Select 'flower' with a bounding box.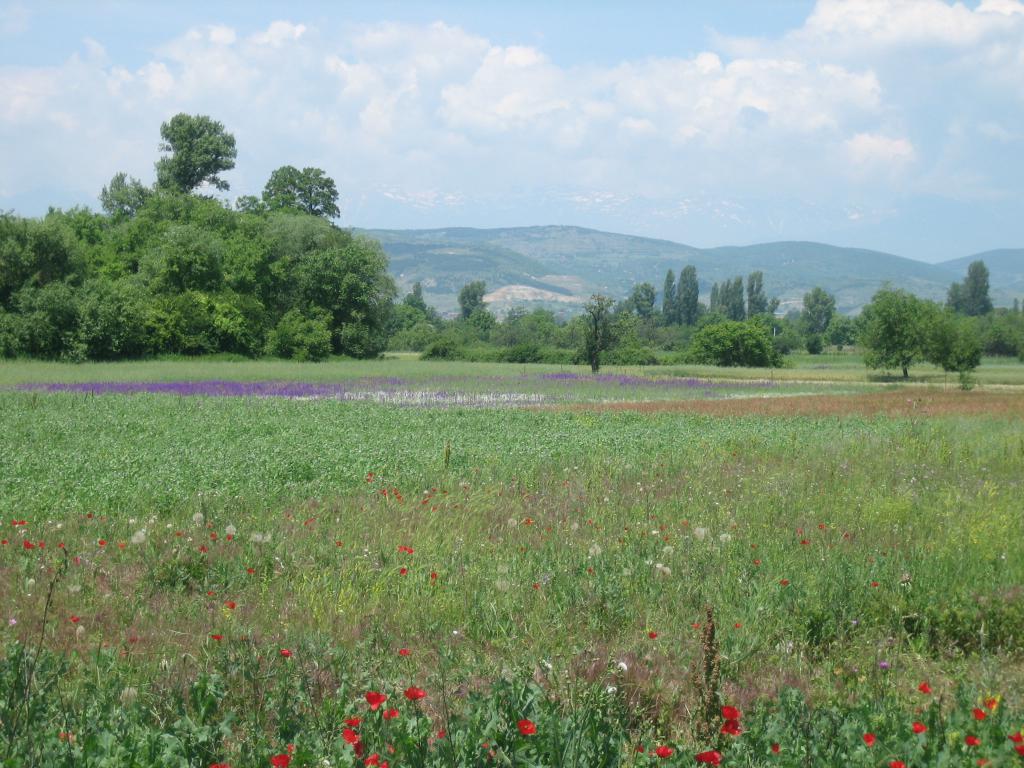
pyautogui.locateOnScreen(399, 544, 413, 554).
